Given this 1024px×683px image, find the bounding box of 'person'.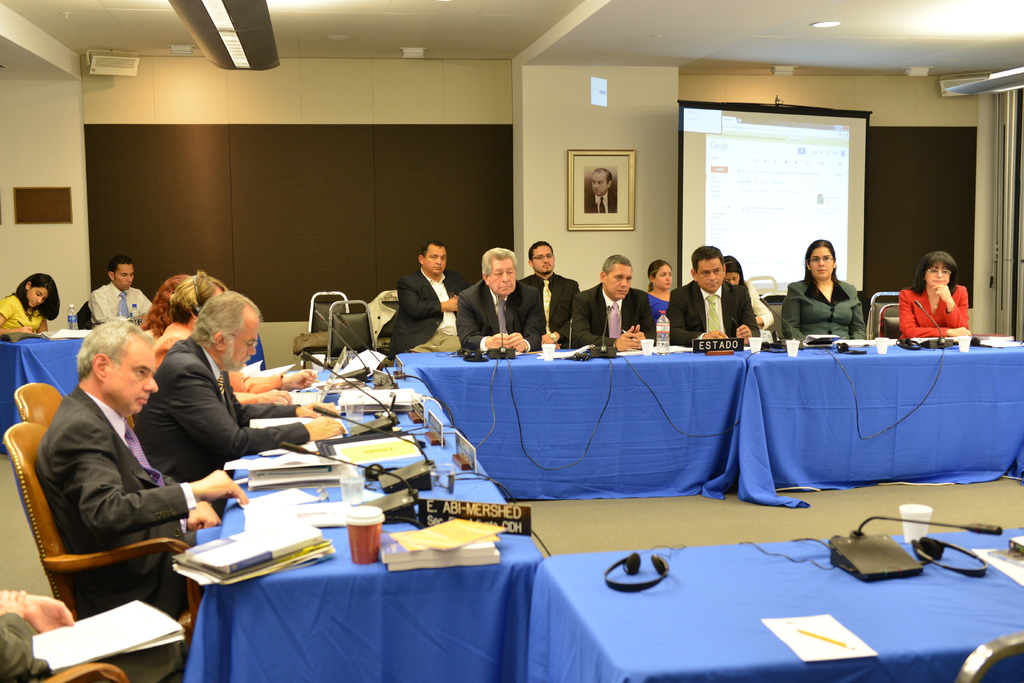
select_region(780, 240, 868, 344).
